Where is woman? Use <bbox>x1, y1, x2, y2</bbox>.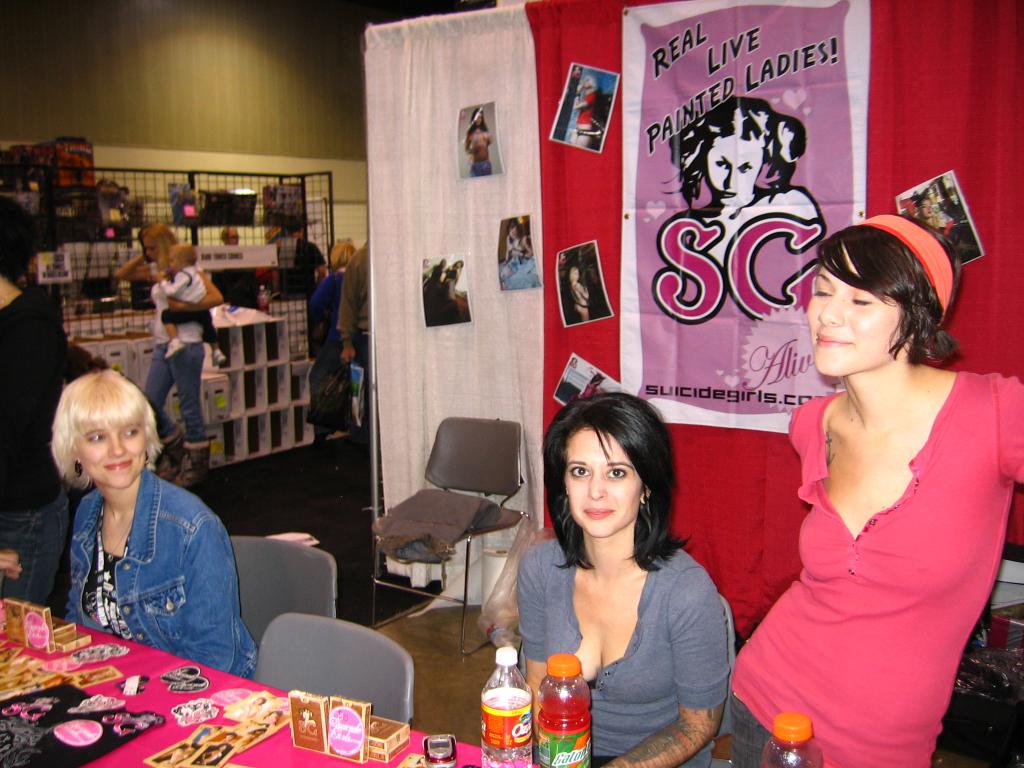
<bbox>0, 191, 67, 610</bbox>.
